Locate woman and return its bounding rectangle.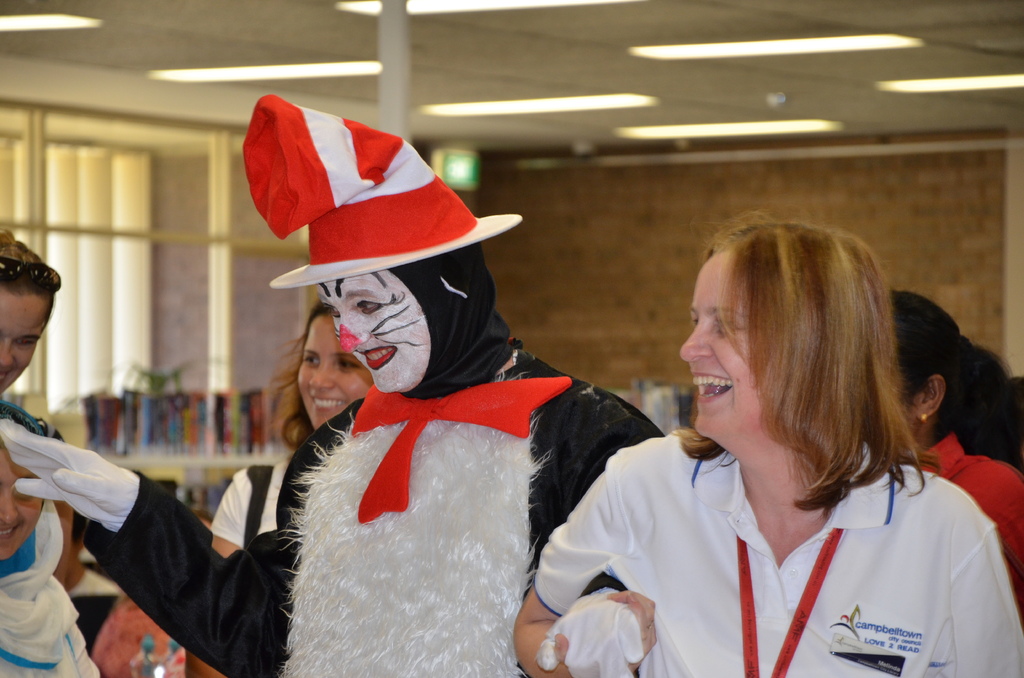
detection(0, 225, 102, 677).
